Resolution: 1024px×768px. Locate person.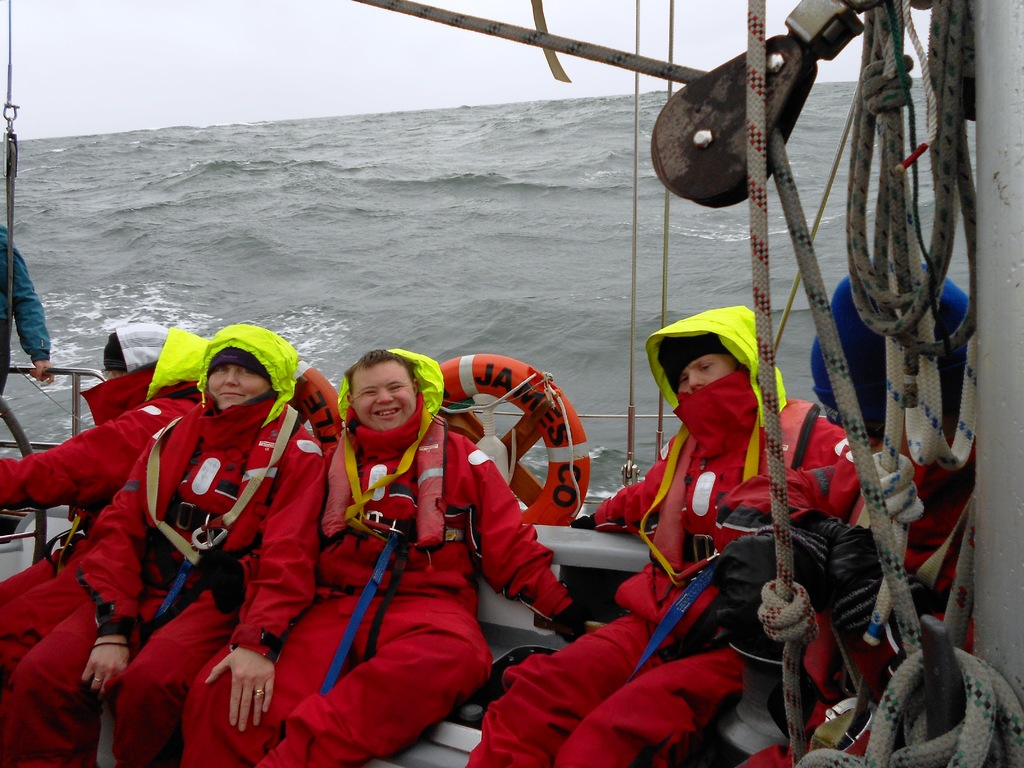
BBox(758, 260, 977, 767).
